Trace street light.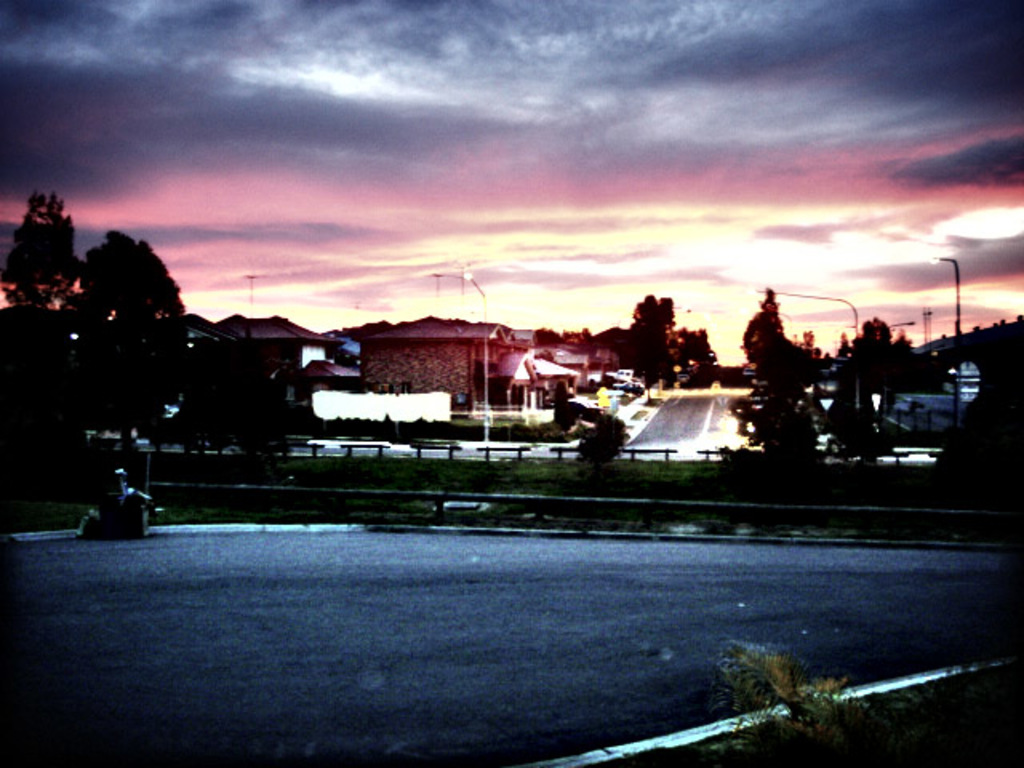
Traced to 930:251:960:416.
